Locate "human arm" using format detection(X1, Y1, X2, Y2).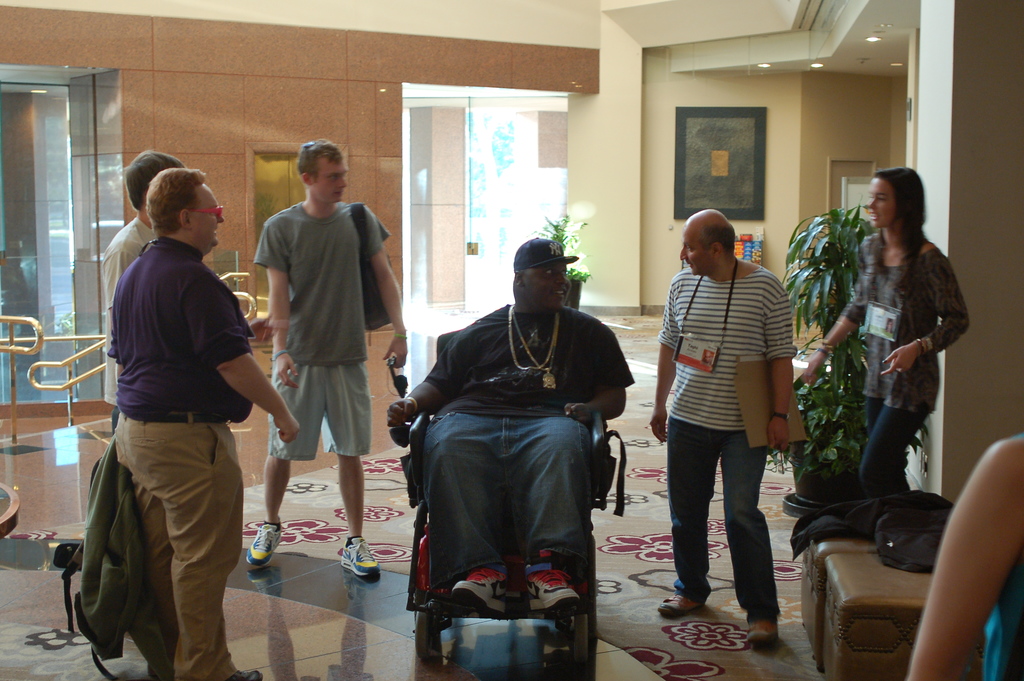
detection(568, 322, 635, 425).
